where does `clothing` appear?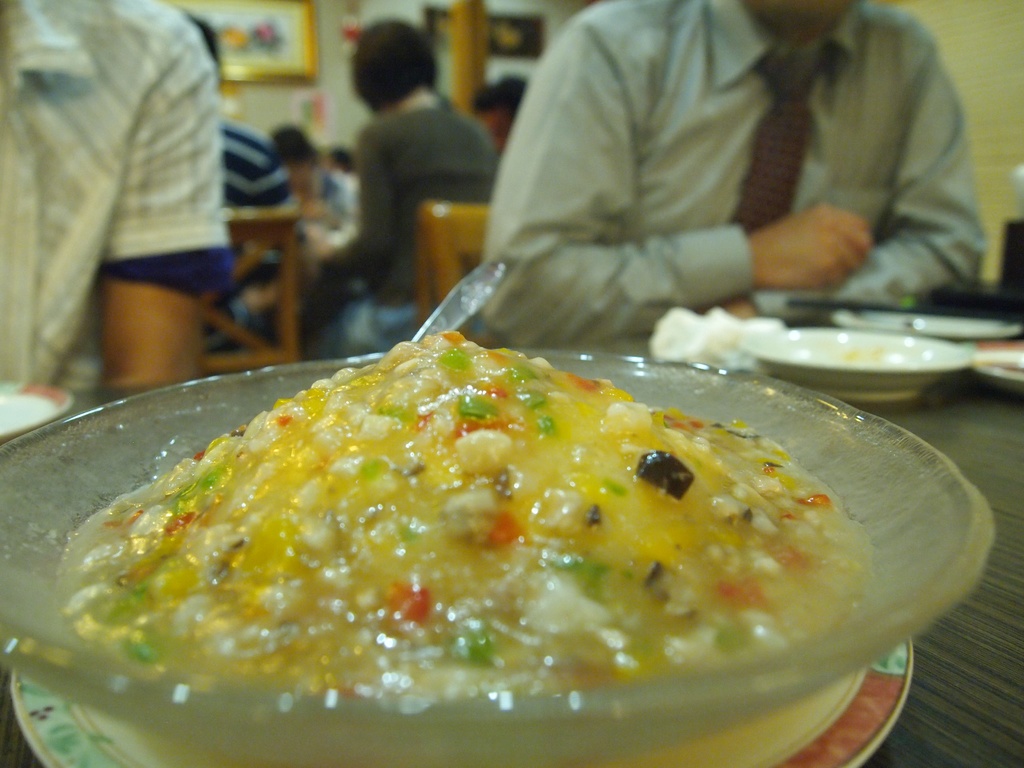
Appears at [216,118,304,305].
